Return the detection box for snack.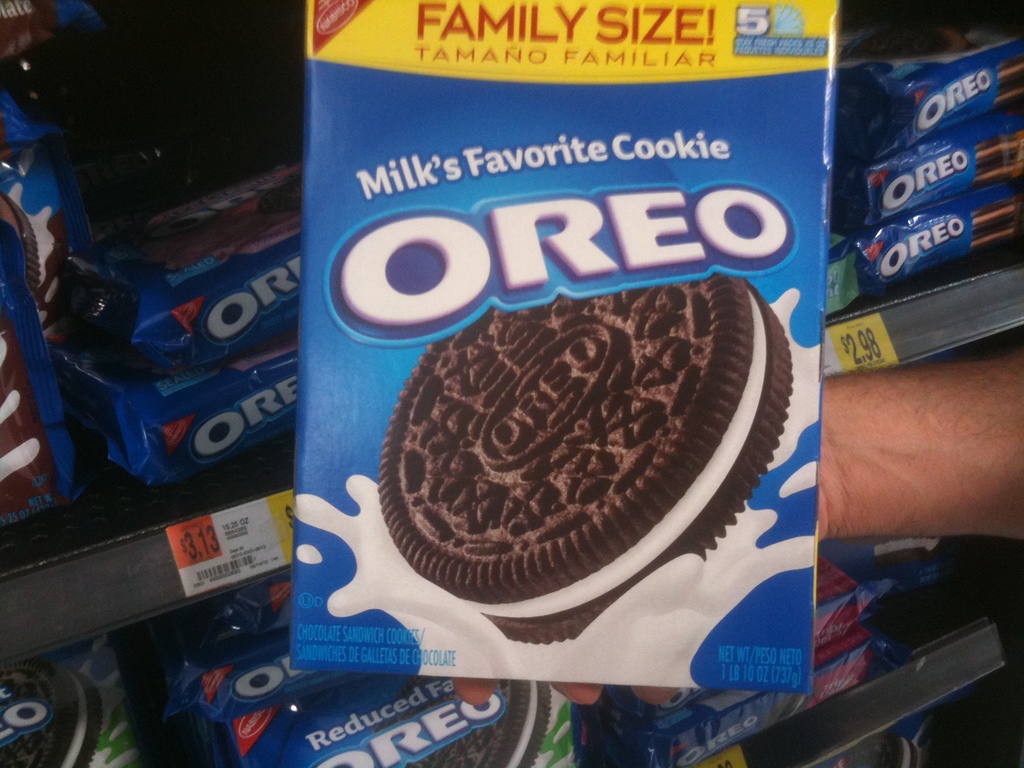
select_region(969, 191, 1023, 230).
